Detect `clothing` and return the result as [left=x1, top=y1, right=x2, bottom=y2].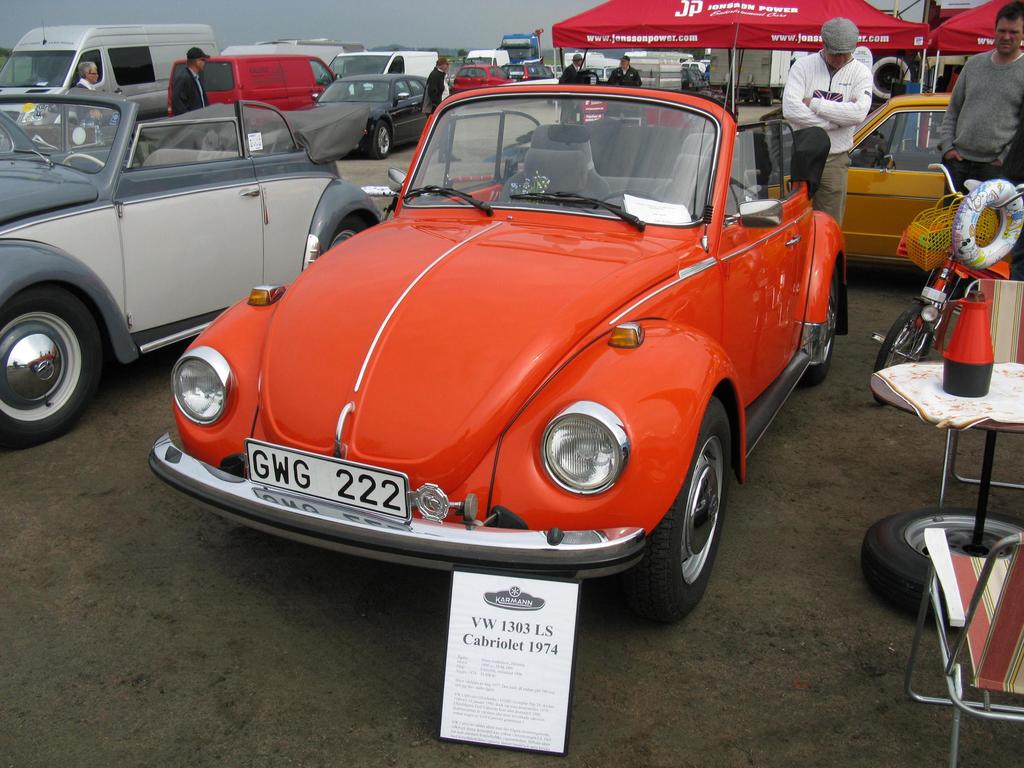
[left=172, top=65, right=210, bottom=114].
